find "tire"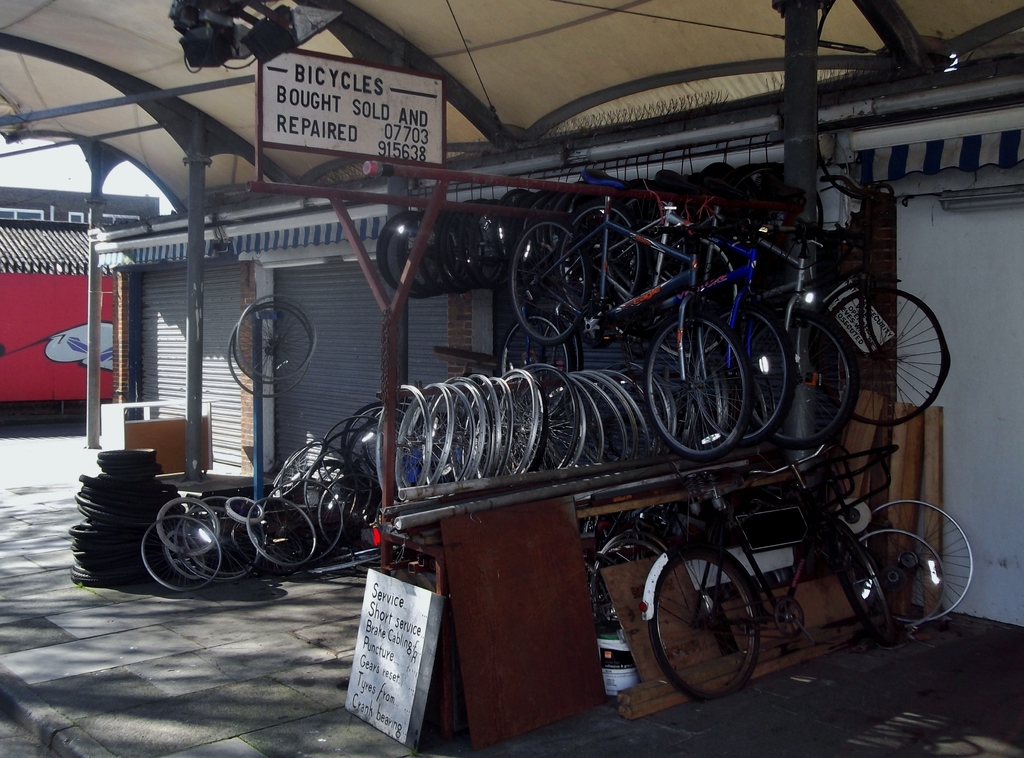
bbox(645, 542, 766, 693)
